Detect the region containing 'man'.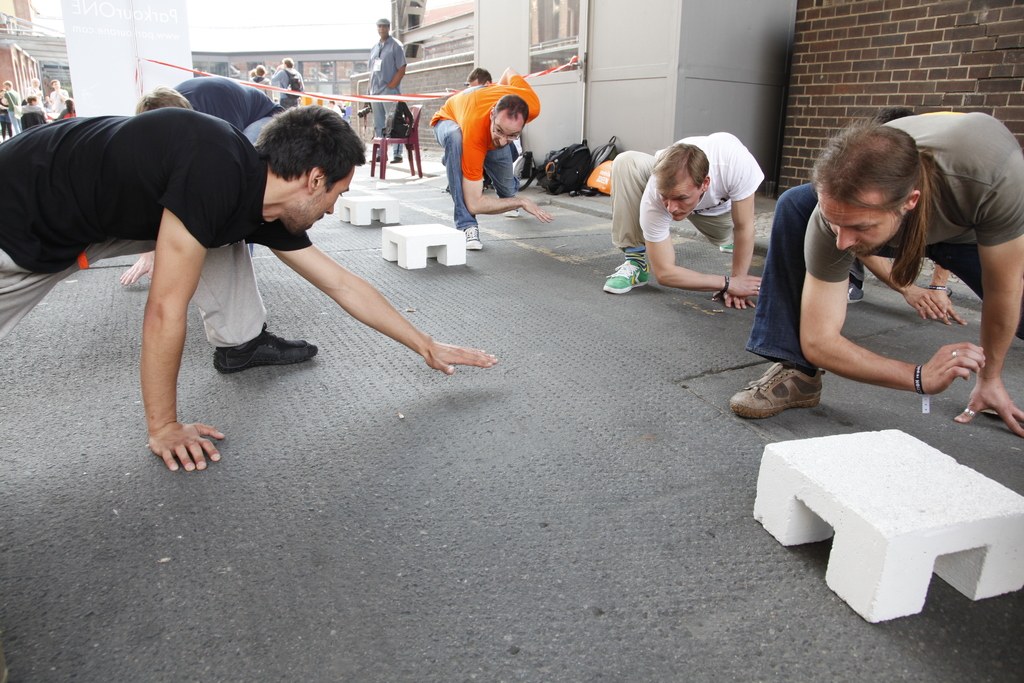
(25,79,44,101).
